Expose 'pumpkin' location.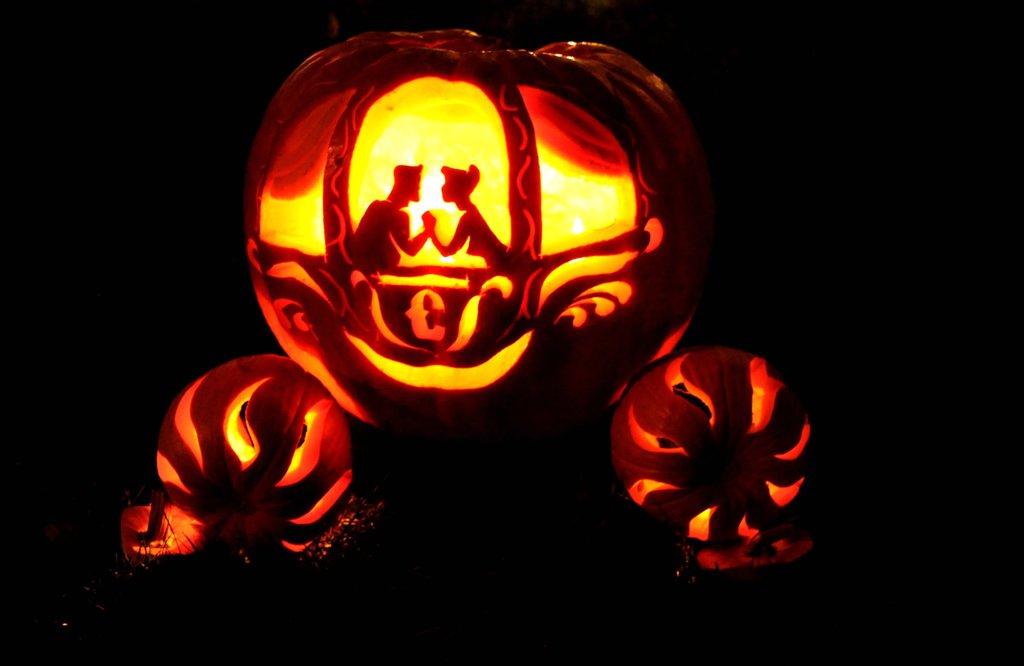
Exposed at left=239, top=0, right=690, bottom=451.
